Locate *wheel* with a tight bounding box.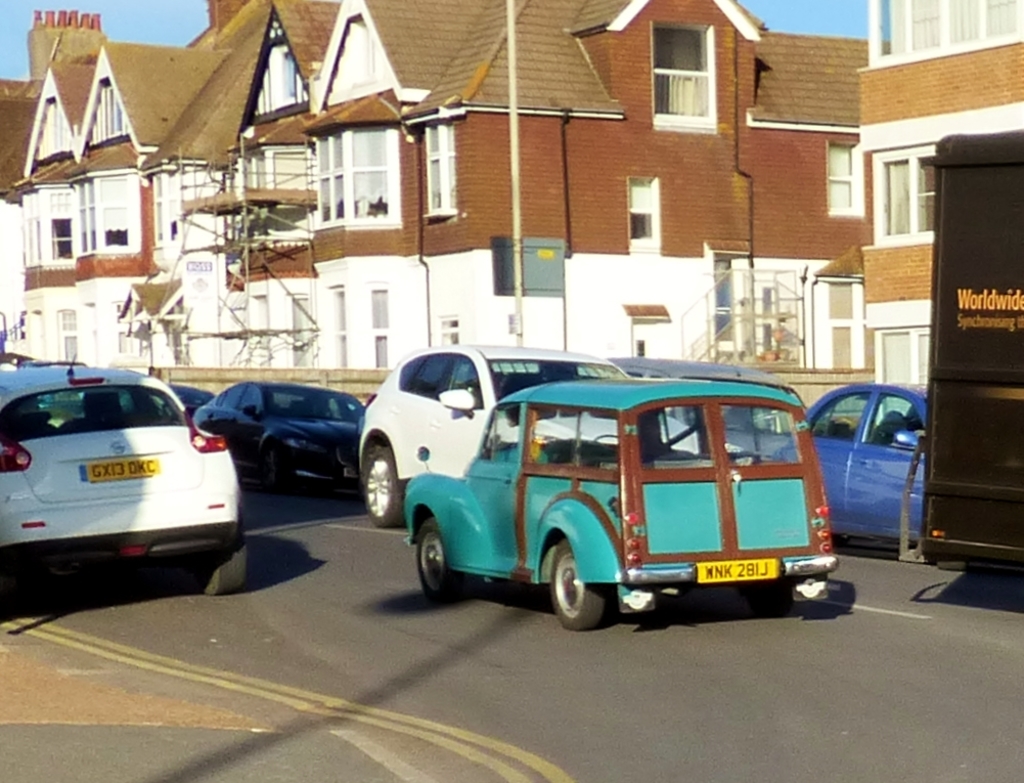
x1=412, y1=519, x2=481, y2=600.
